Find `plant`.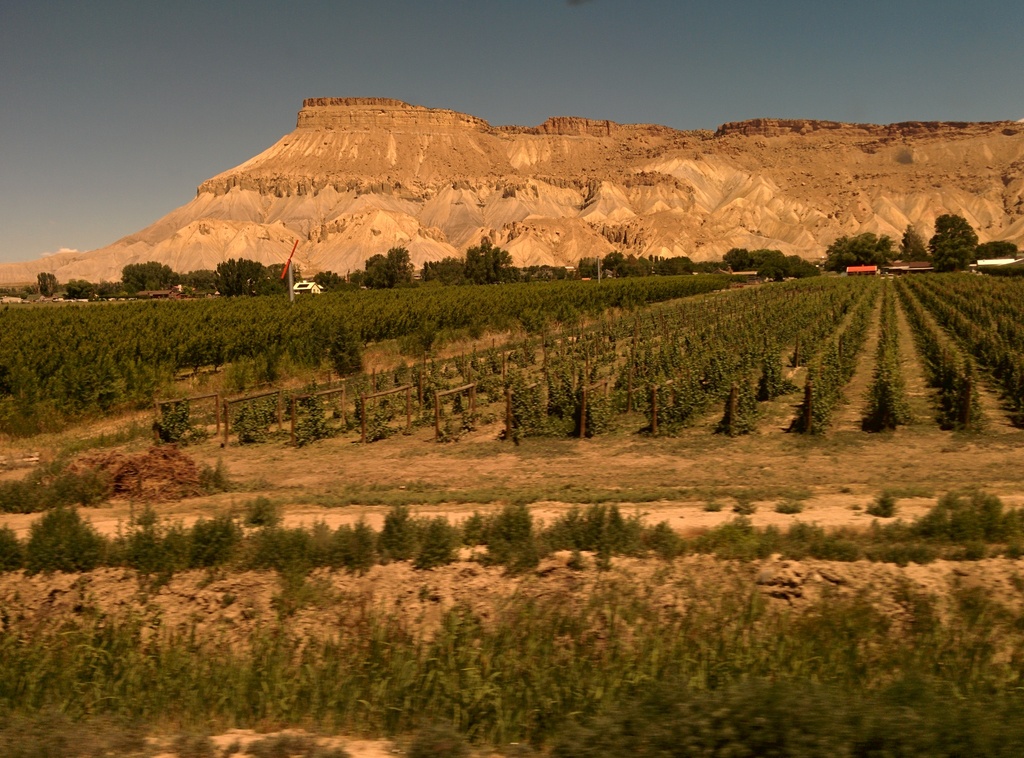
[0, 456, 99, 513].
